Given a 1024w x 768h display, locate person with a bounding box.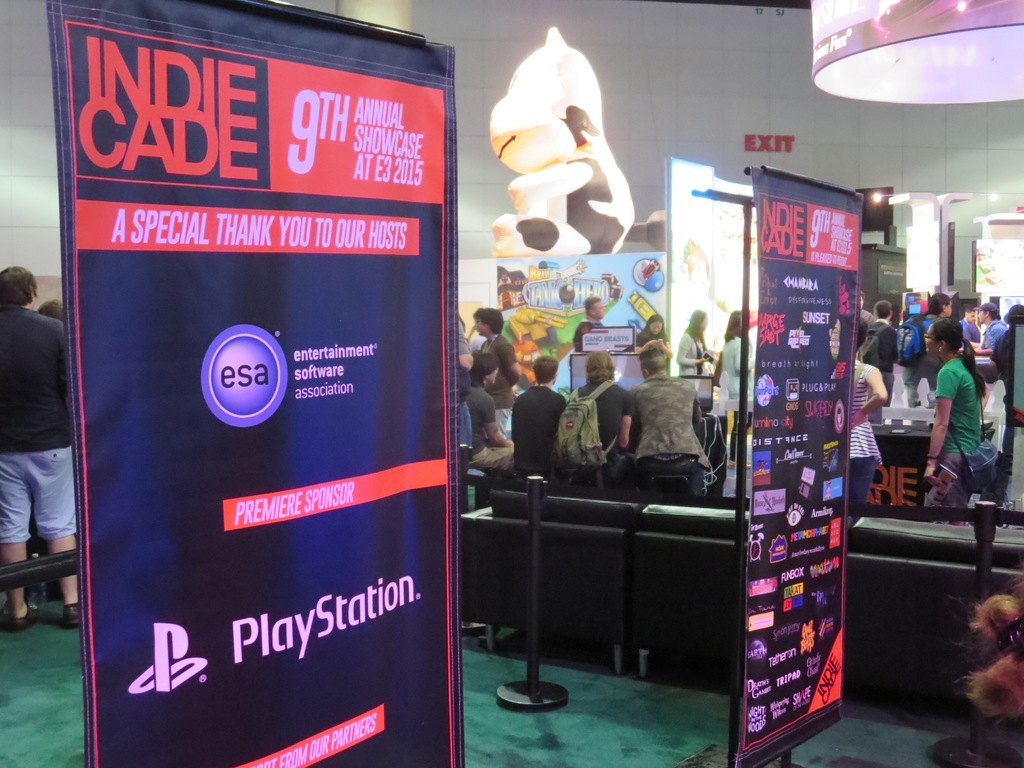
Located: pyautogui.locateOnScreen(514, 351, 568, 476).
